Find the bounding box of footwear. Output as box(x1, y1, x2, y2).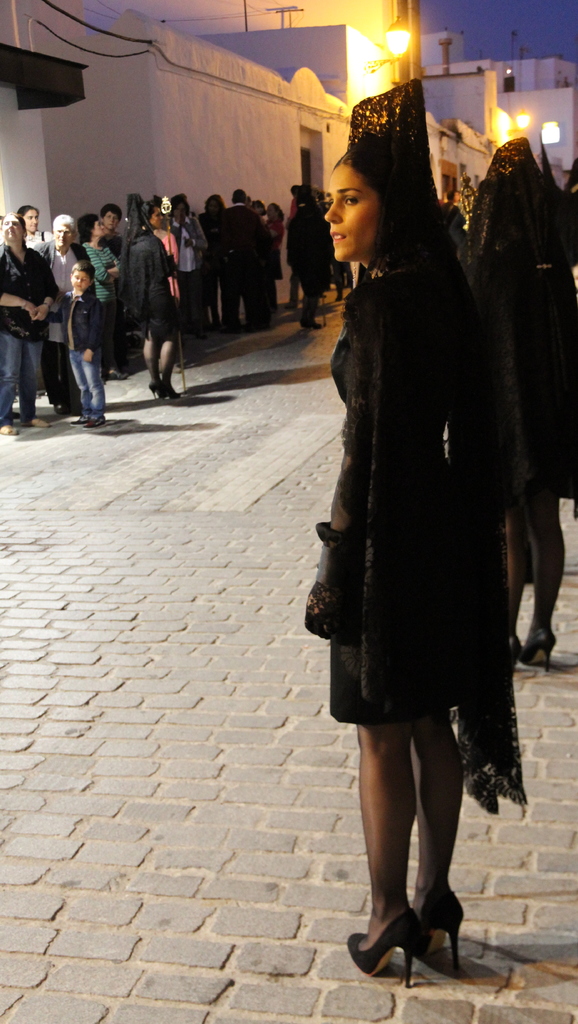
box(343, 906, 427, 990).
